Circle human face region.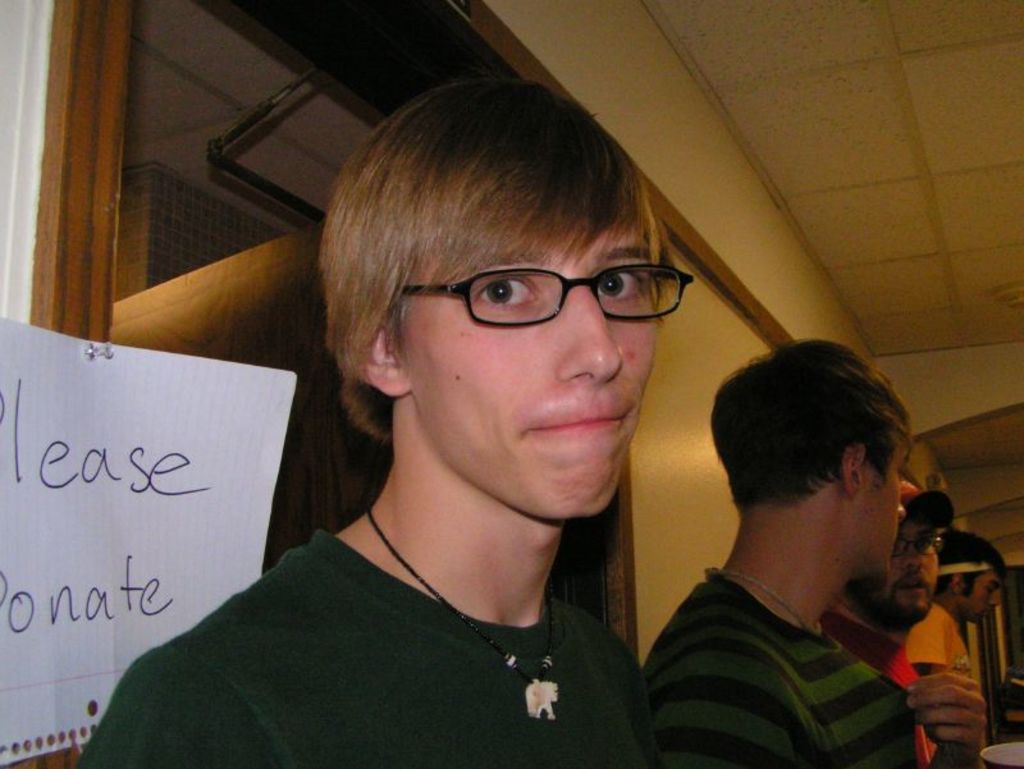
Region: bbox=(858, 426, 905, 569).
